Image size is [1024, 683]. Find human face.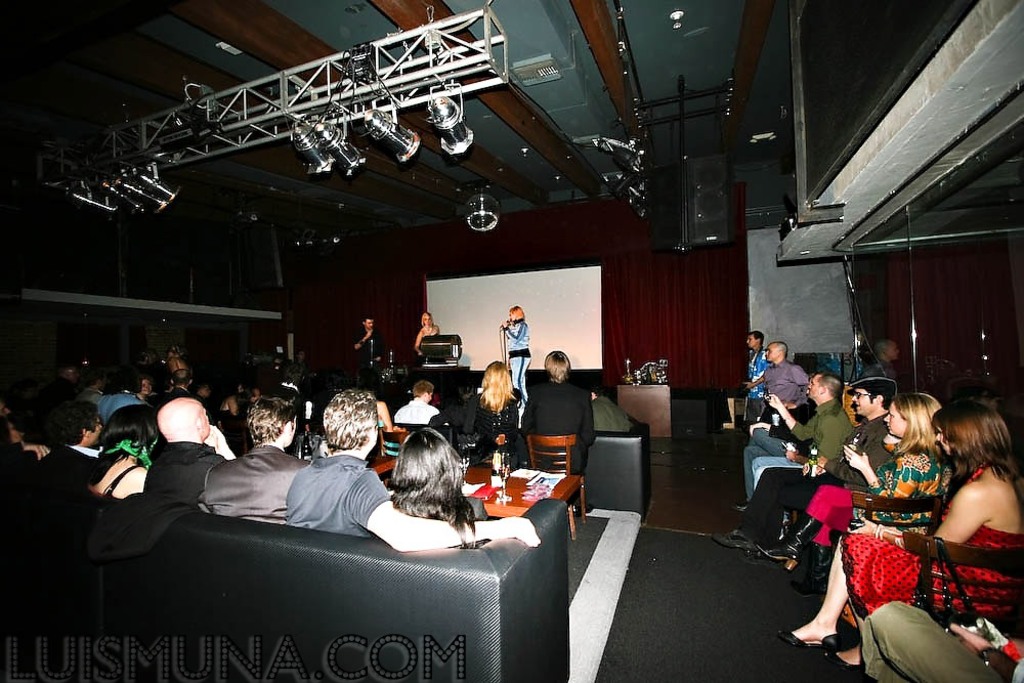
left=885, top=402, right=906, bottom=436.
